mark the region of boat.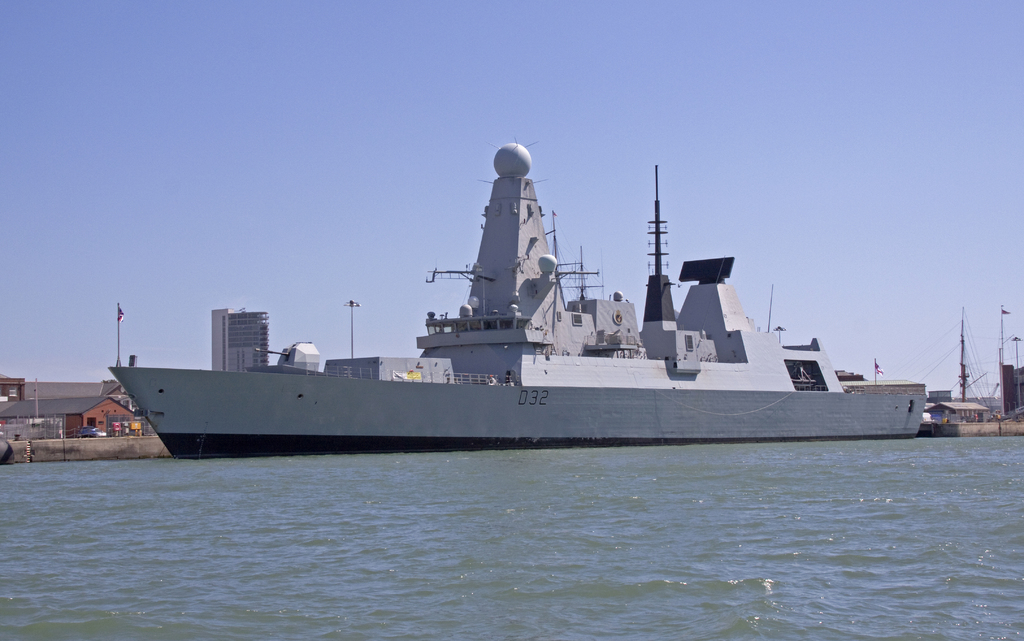
Region: {"x1": 83, "y1": 134, "x2": 961, "y2": 453}.
